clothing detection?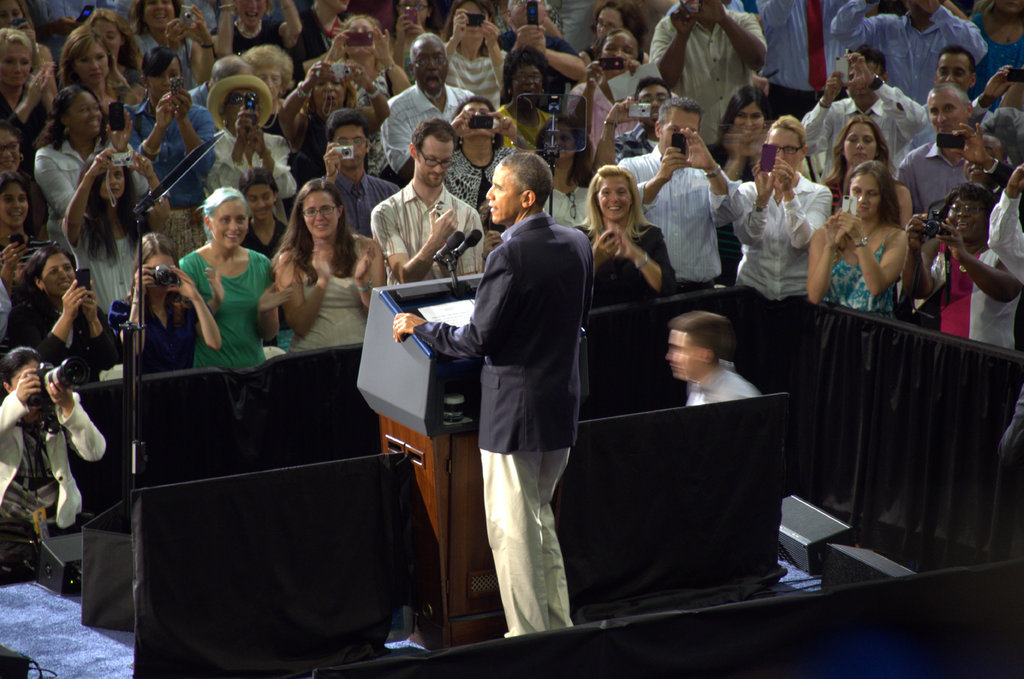
l=129, t=95, r=216, b=200
